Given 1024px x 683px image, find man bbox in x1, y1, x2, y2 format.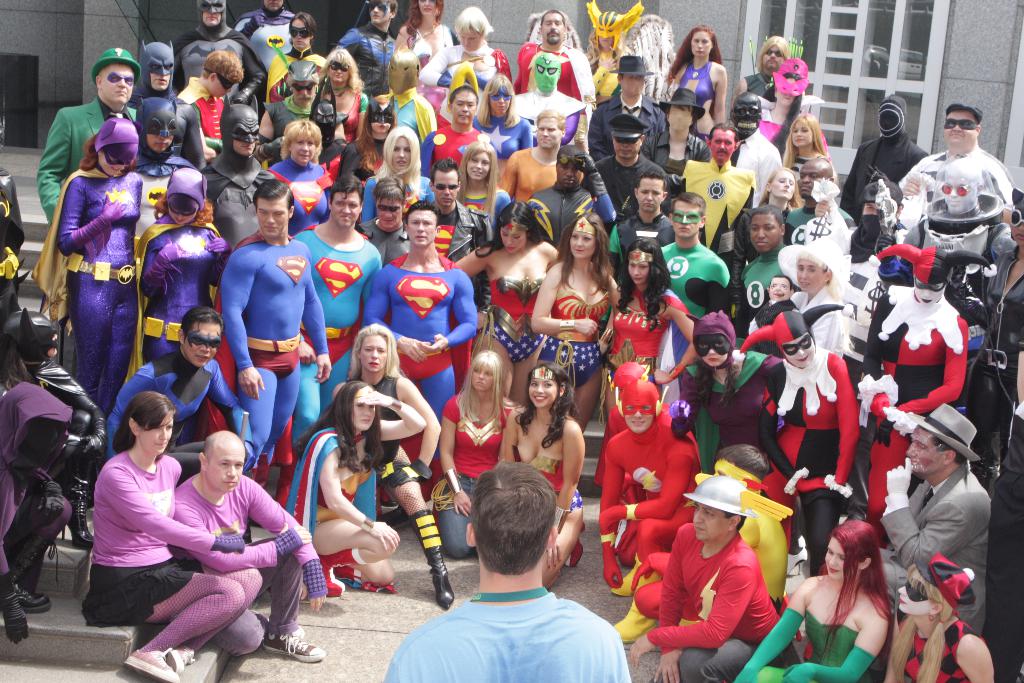
737, 209, 787, 327.
